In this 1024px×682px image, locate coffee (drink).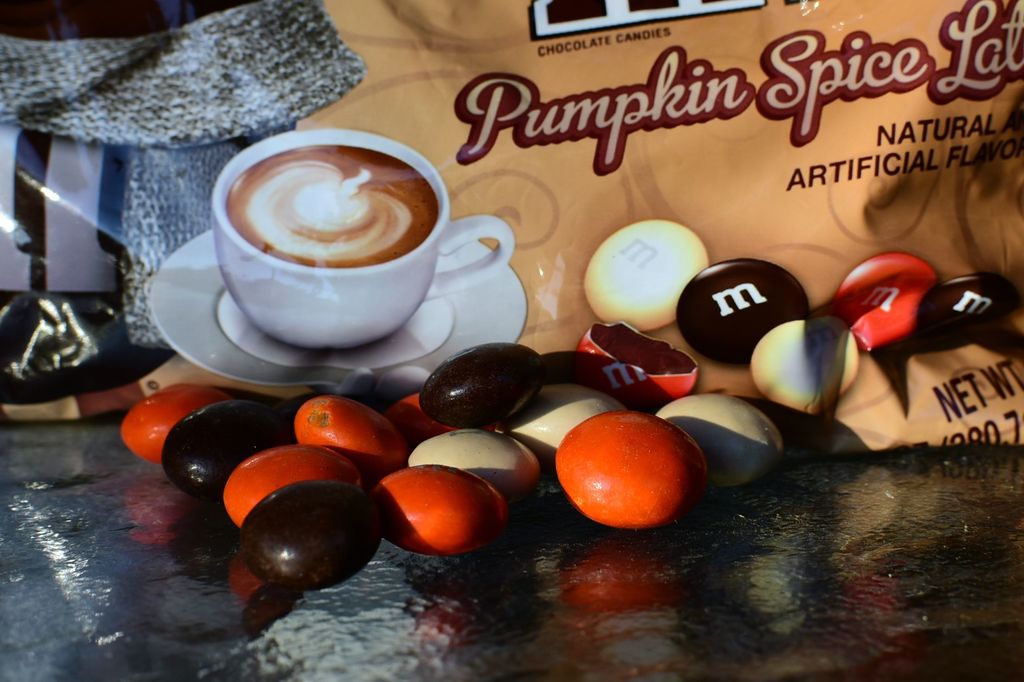
Bounding box: x1=223 y1=147 x2=444 y2=269.
